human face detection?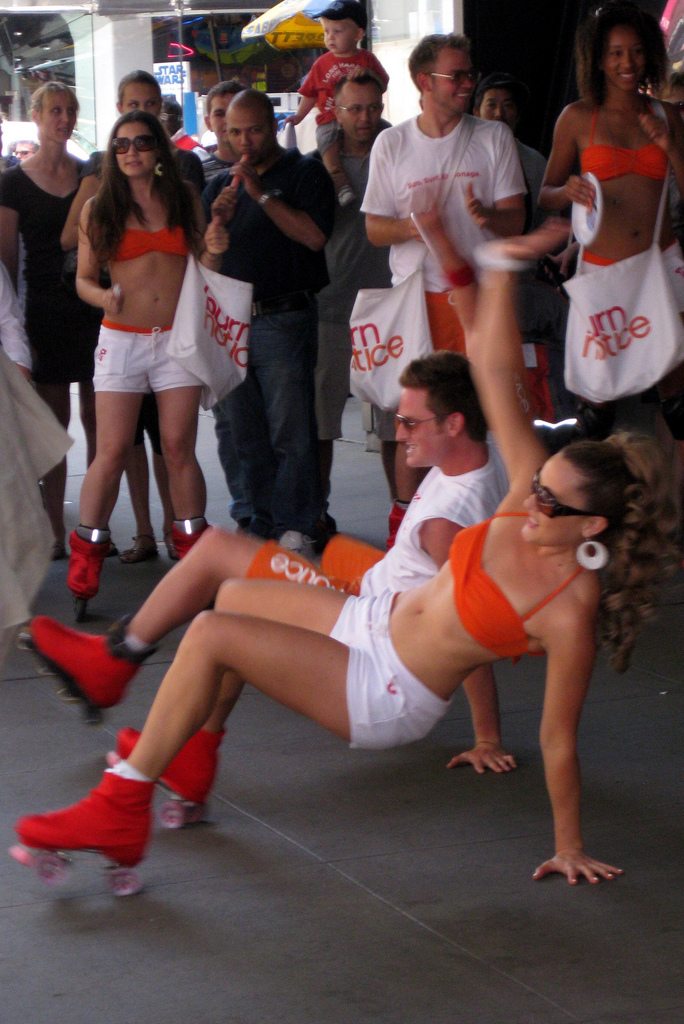
<bbox>522, 447, 600, 540</bbox>
